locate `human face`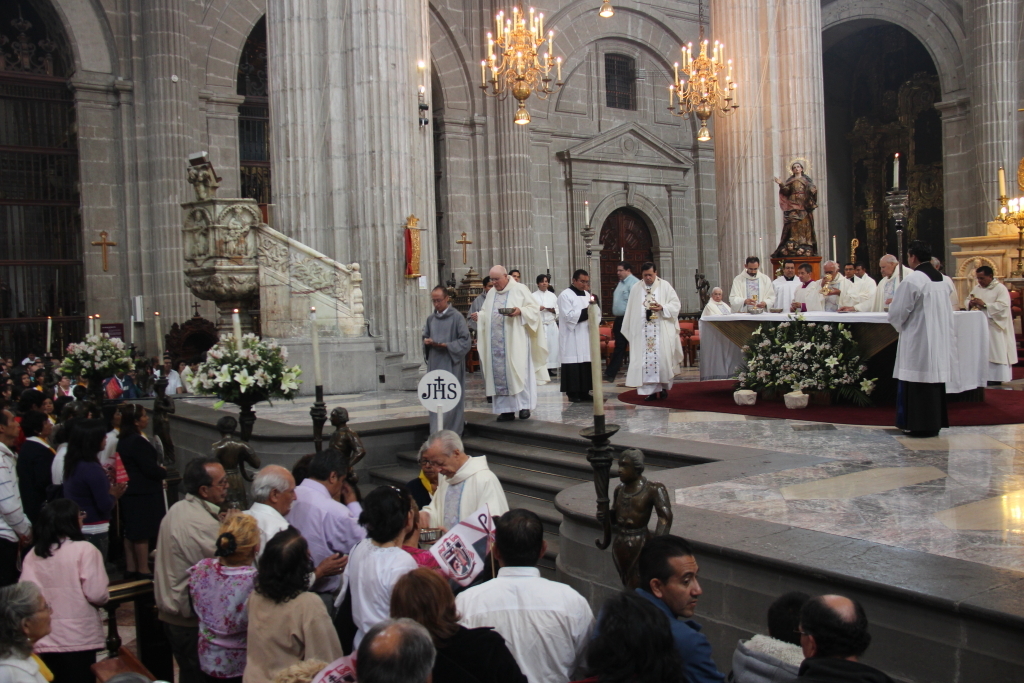
(x1=659, y1=552, x2=702, y2=617)
